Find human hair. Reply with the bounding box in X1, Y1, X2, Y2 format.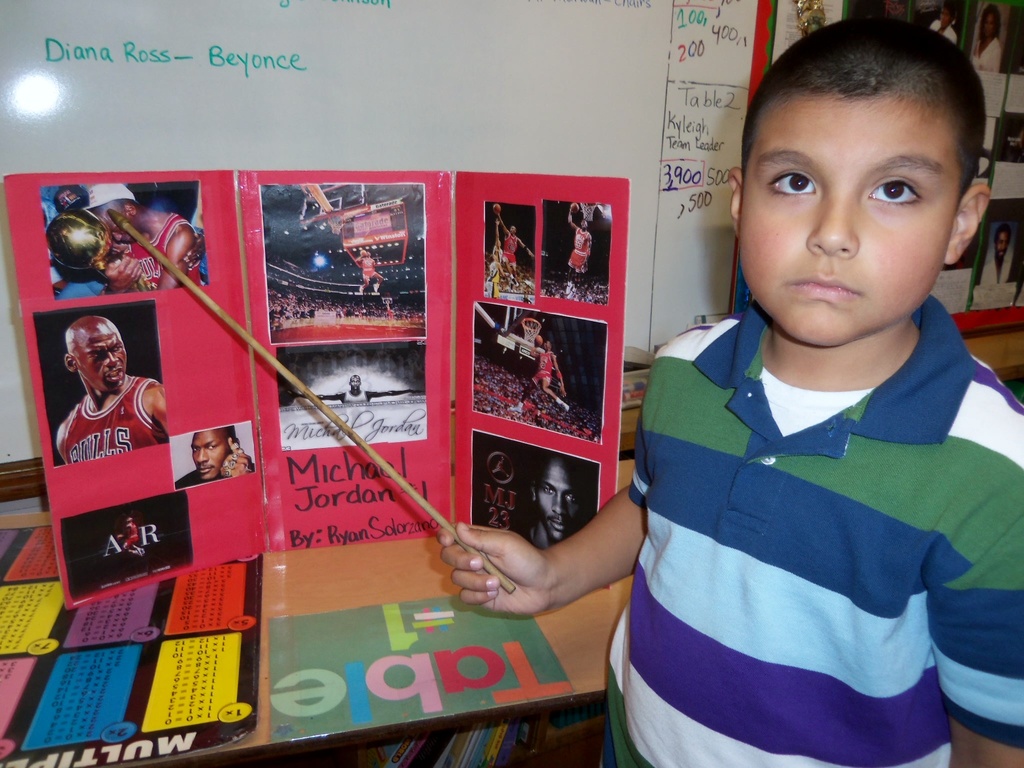
749, 33, 973, 223.
